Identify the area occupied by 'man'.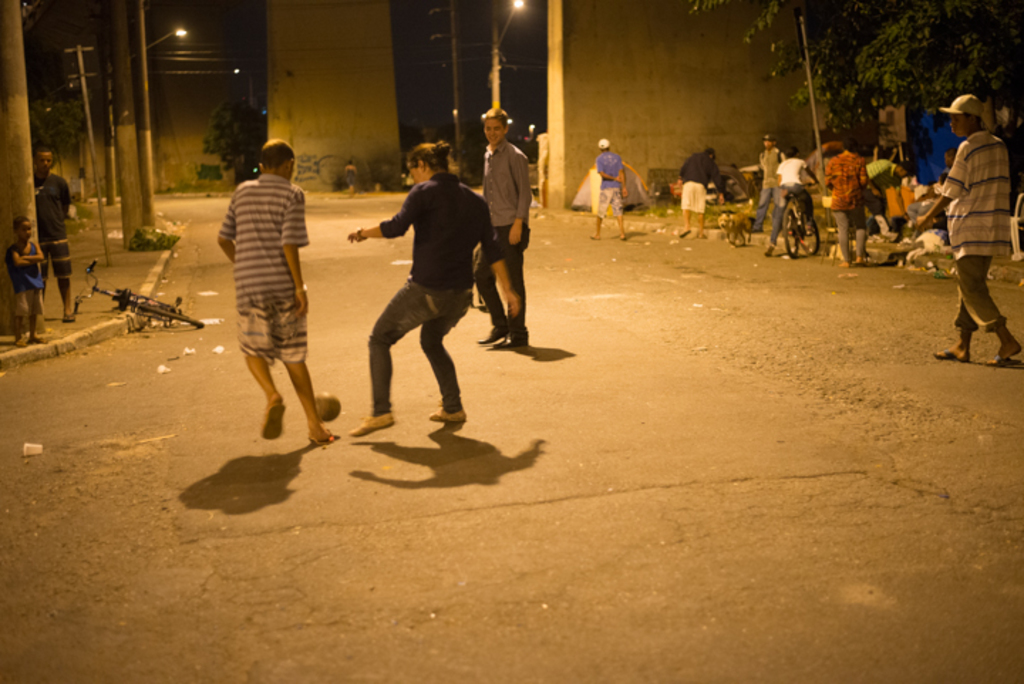
Area: {"x1": 926, "y1": 95, "x2": 1018, "y2": 356}.
